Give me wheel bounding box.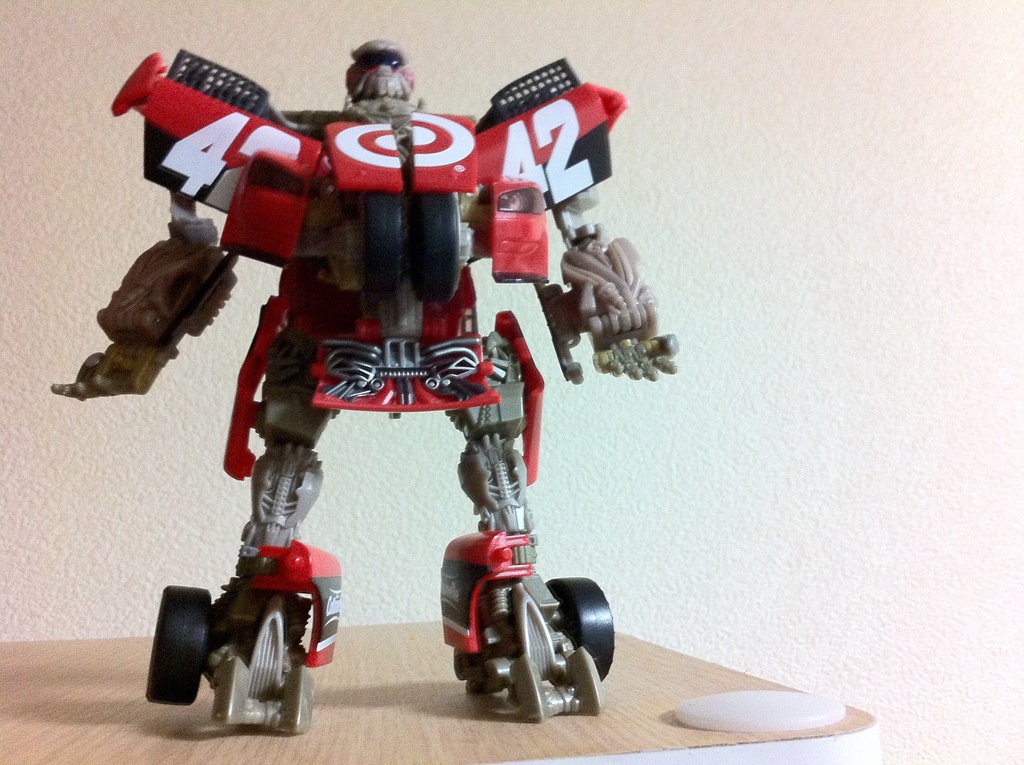
bbox=[153, 591, 204, 702].
